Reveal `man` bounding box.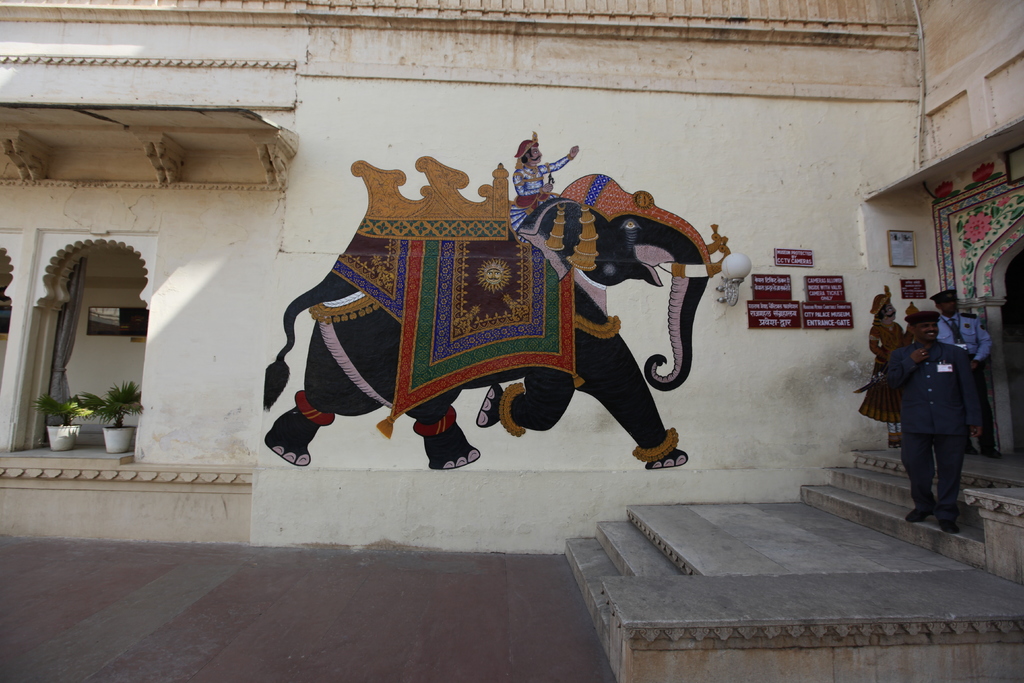
Revealed: select_region(505, 131, 579, 226).
